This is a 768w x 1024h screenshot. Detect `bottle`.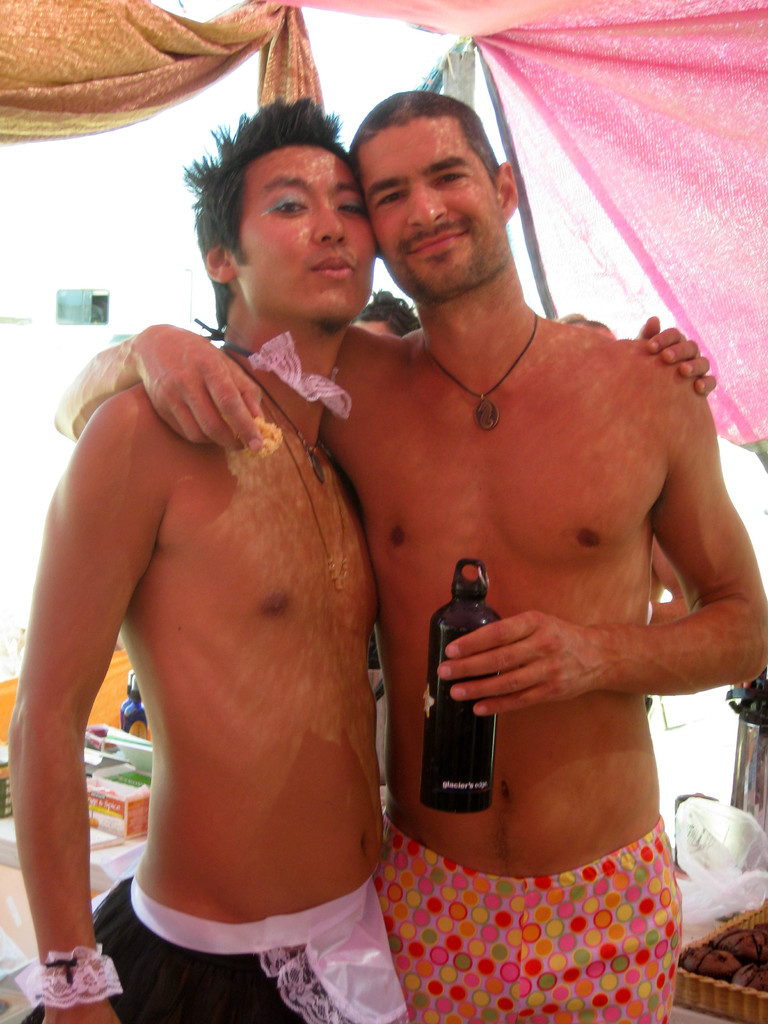
[left=116, top=670, right=147, bottom=738].
